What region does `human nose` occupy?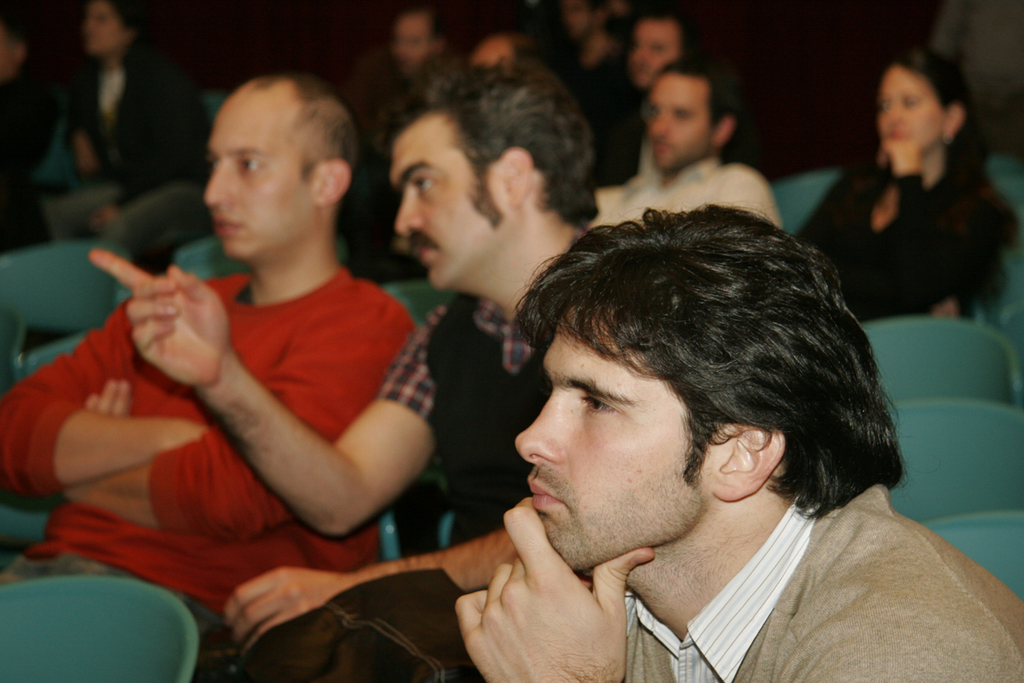
888, 96, 905, 123.
